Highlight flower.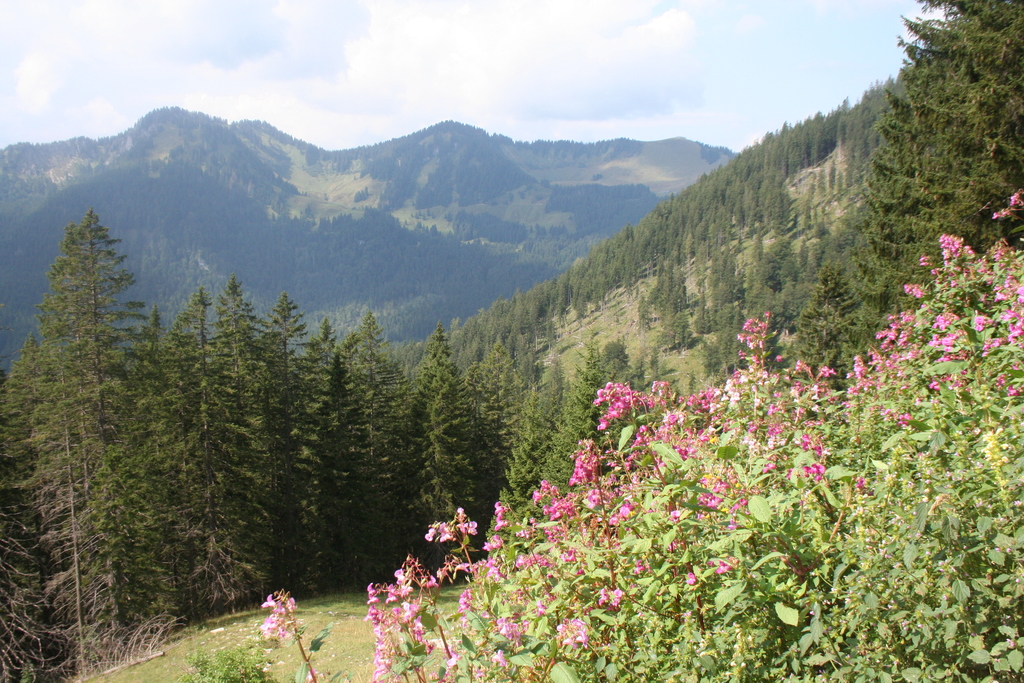
Highlighted region: Rect(425, 529, 435, 540).
